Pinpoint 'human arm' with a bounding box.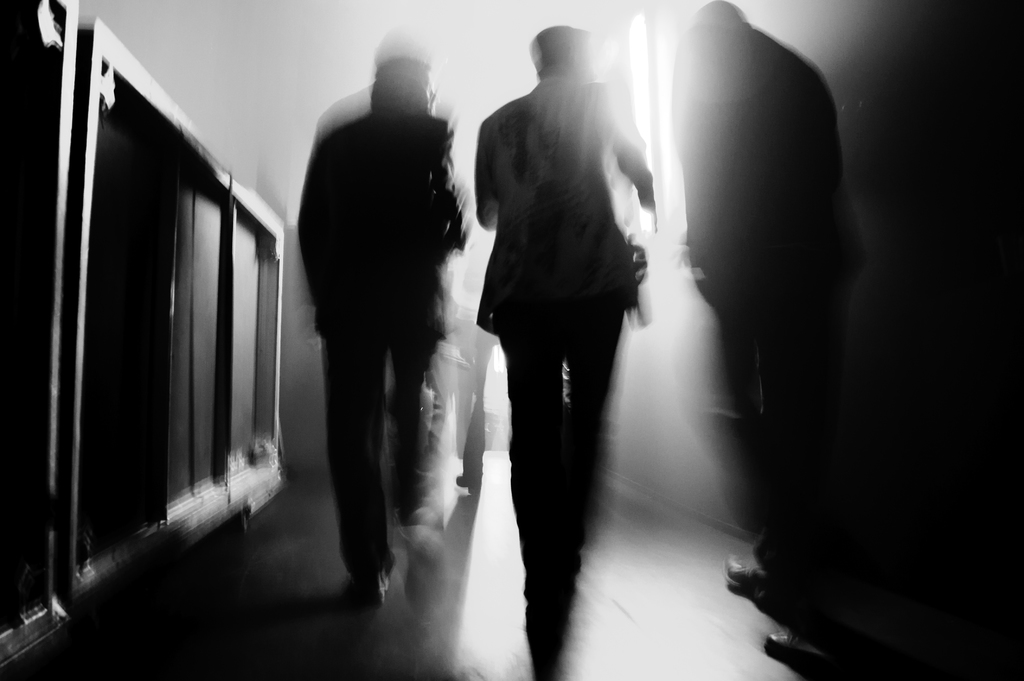
{"left": 596, "top": 72, "right": 665, "bottom": 218}.
